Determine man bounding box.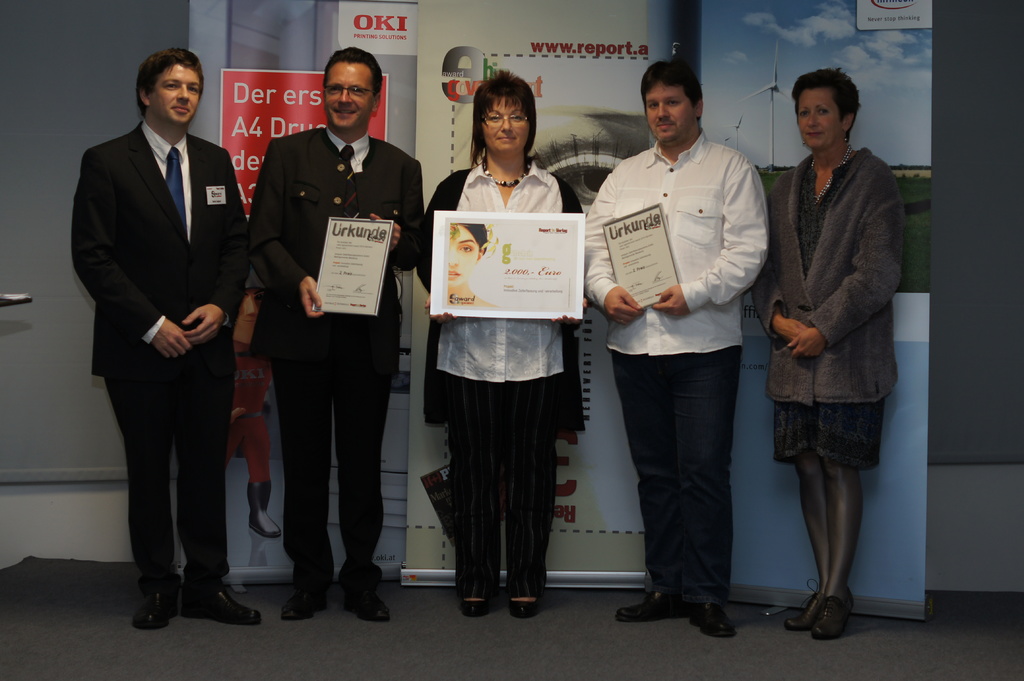
Determined: (x1=69, y1=47, x2=259, y2=629).
